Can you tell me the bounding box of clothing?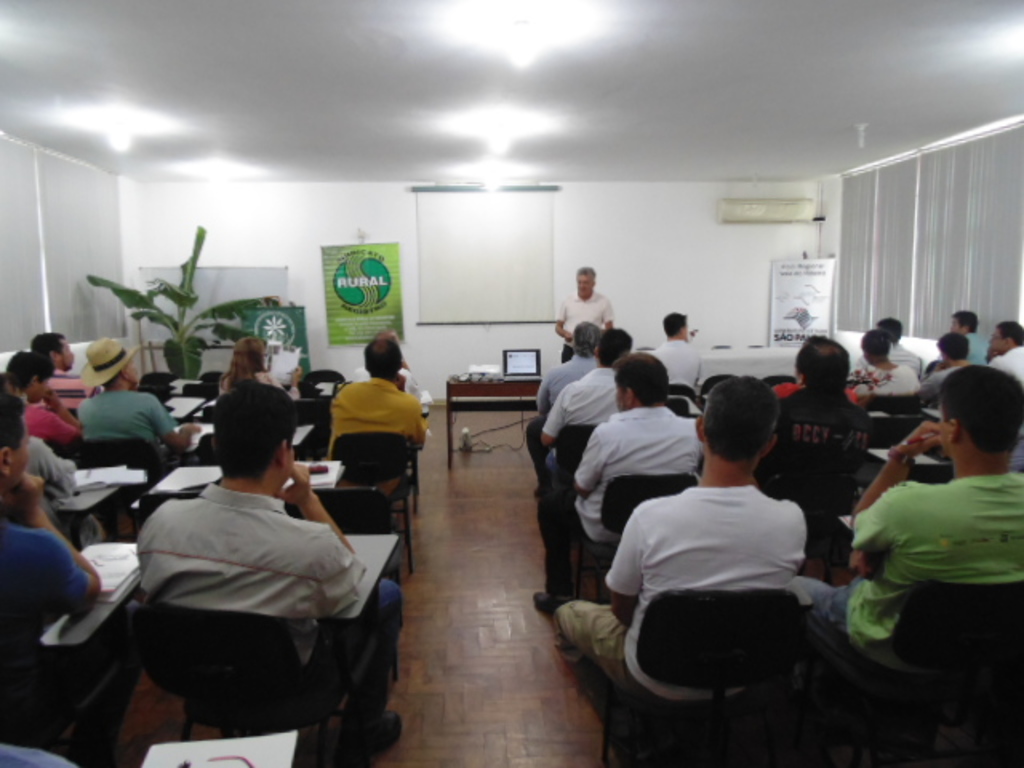
bbox=[22, 435, 101, 541].
